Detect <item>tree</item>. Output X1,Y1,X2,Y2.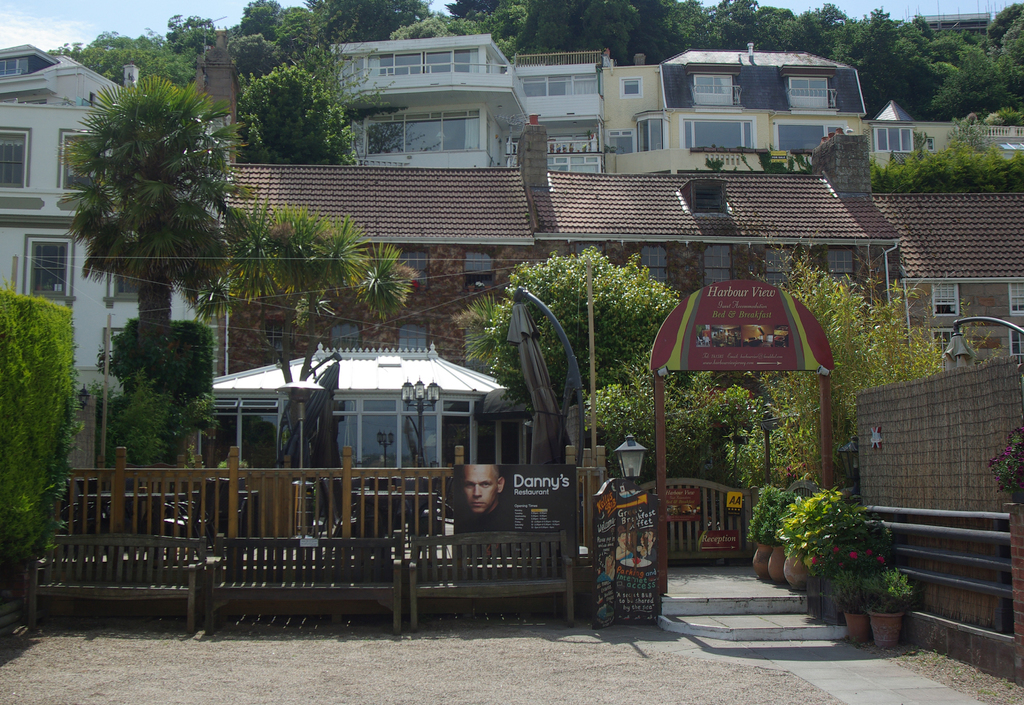
449,245,677,450.
